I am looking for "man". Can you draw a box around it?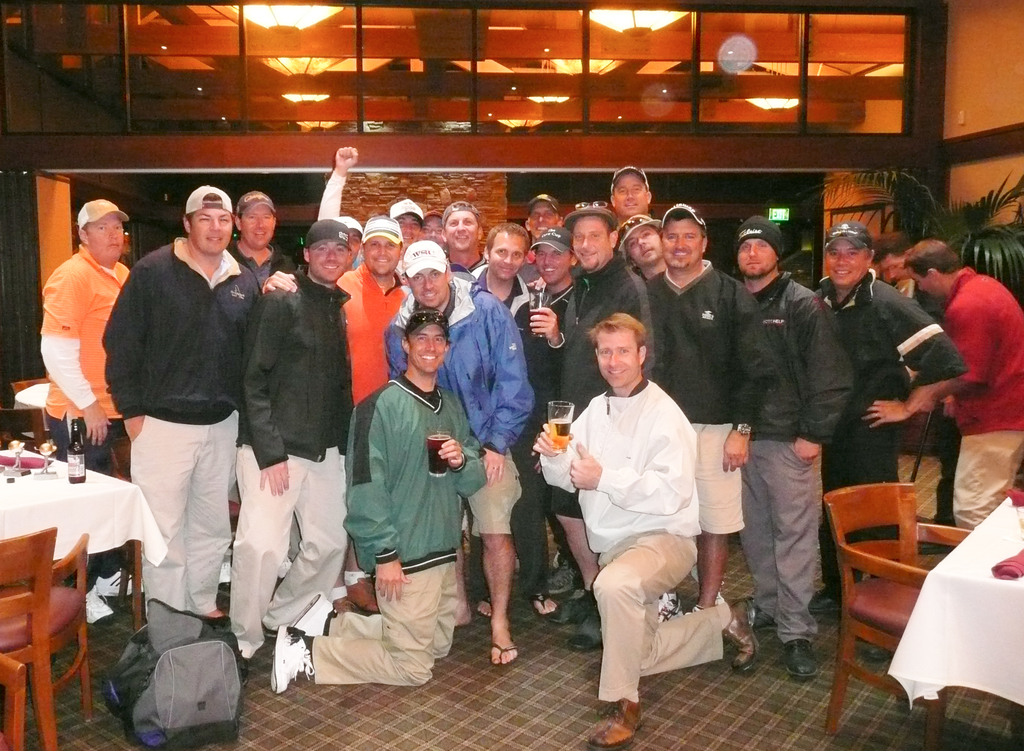
Sure, the bounding box is [x1=227, y1=182, x2=292, y2=289].
